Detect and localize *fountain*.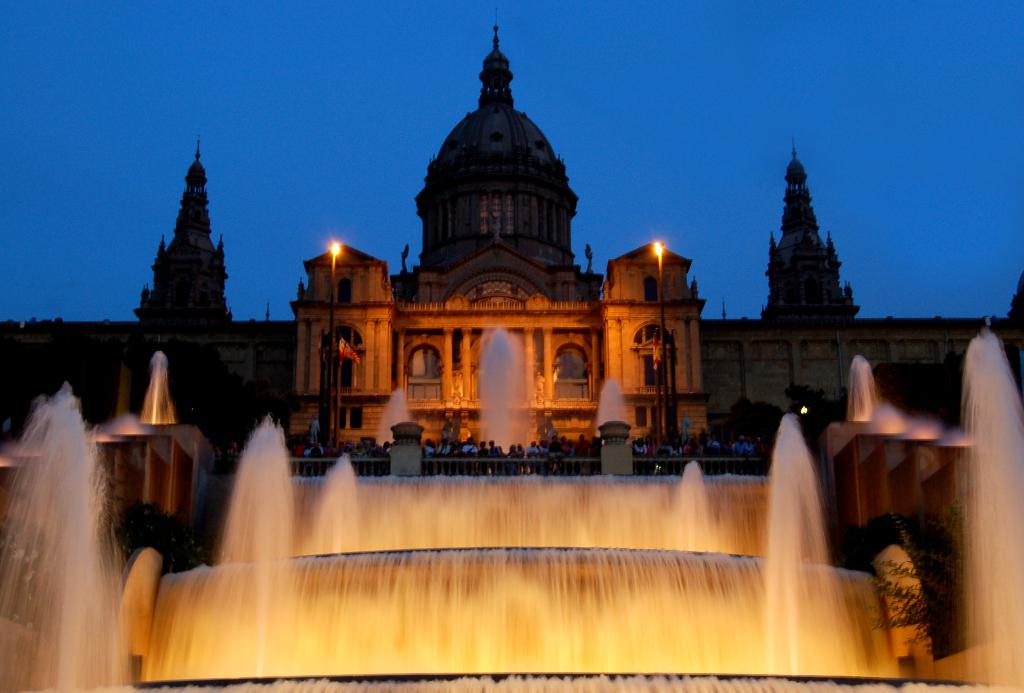
Localized at bbox=(0, 317, 1022, 692).
